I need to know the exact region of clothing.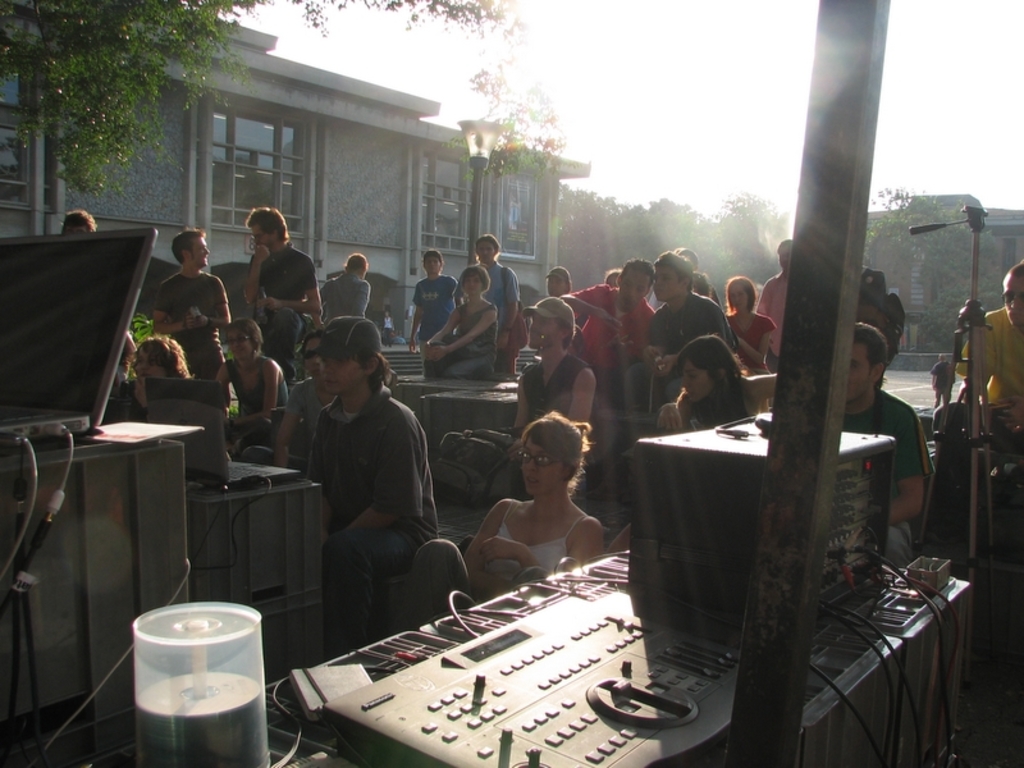
Region: [420, 293, 495, 380].
